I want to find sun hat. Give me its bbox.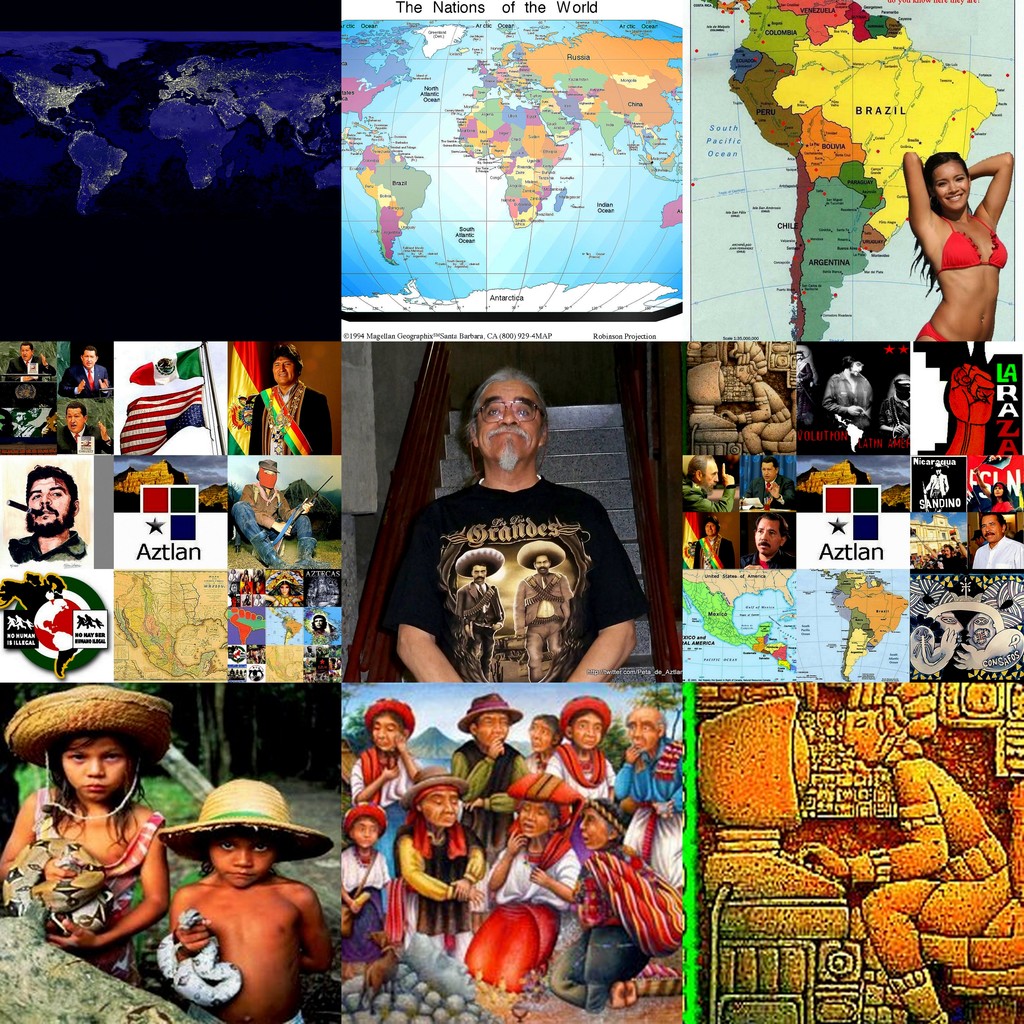
detection(255, 458, 279, 472).
